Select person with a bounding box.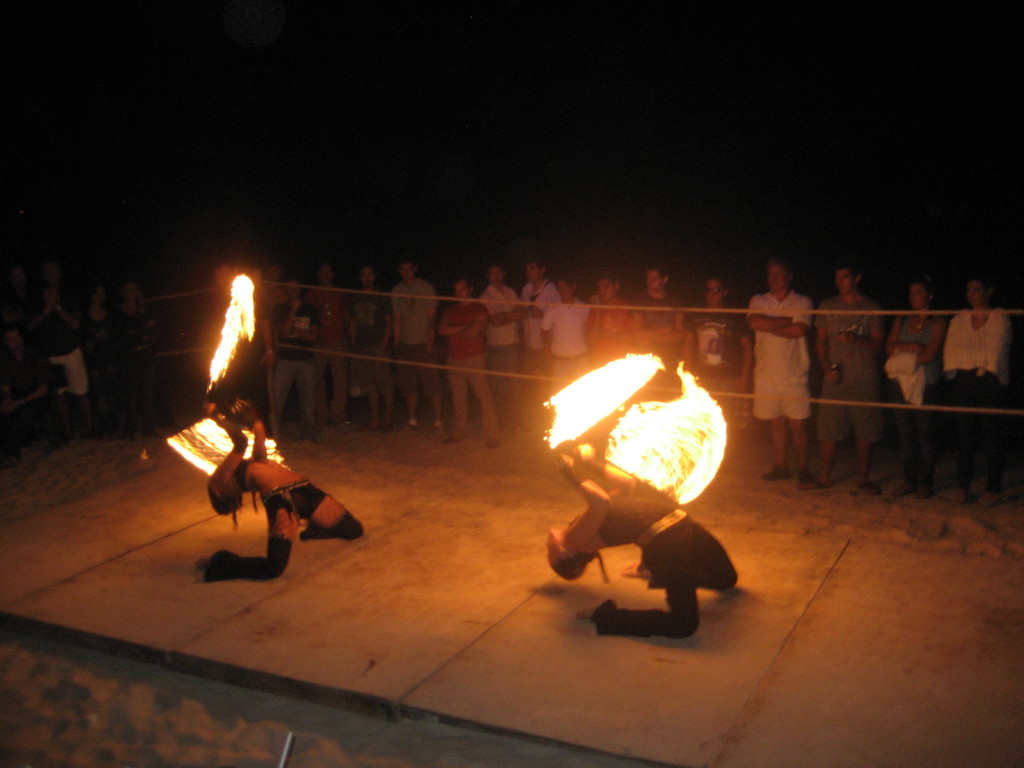
[204, 397, 358, 582].
